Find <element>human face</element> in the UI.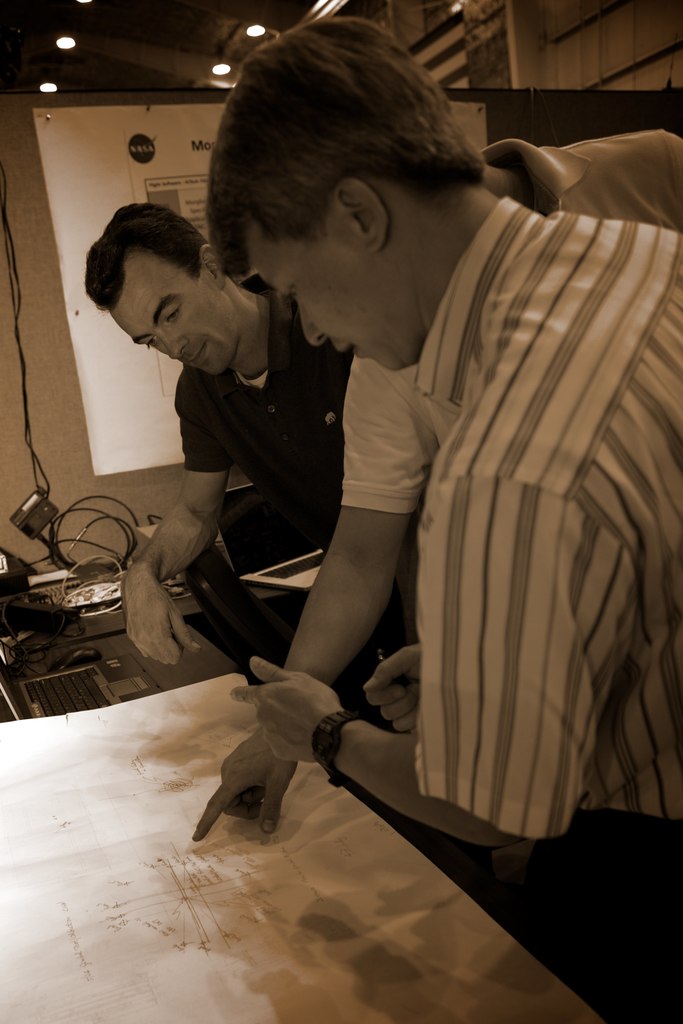
UI element at 107:244:248:378.
